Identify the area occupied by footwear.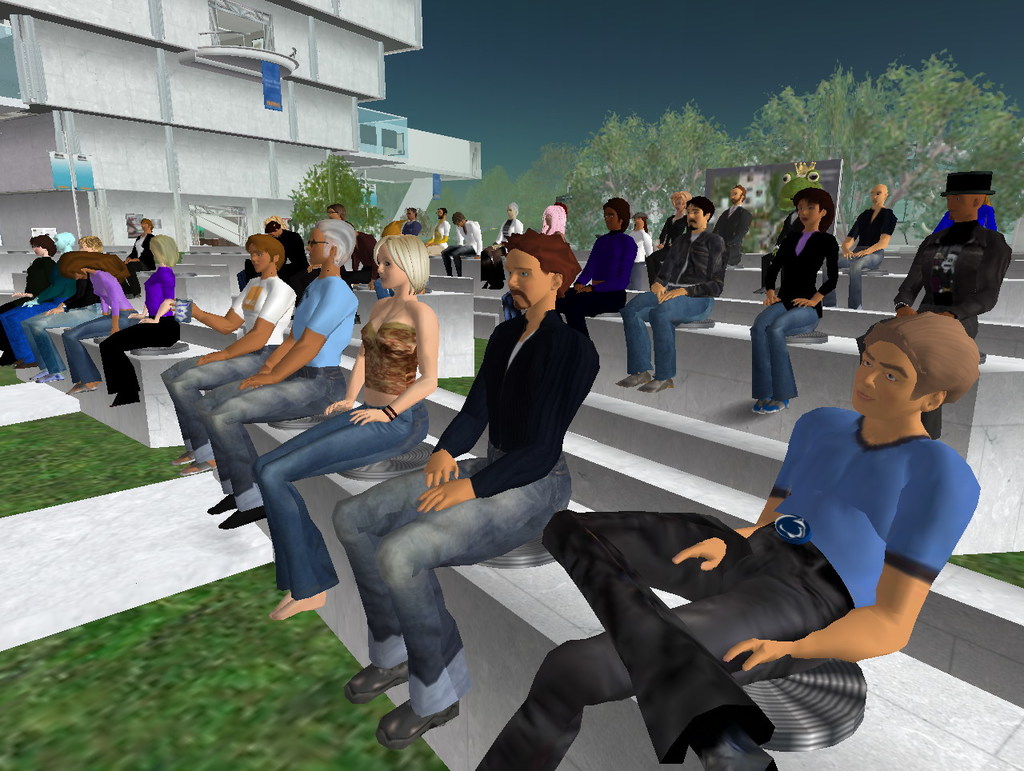
Area: {"left": 755, "top": 392, "right": 773, "bottom": 414}.
